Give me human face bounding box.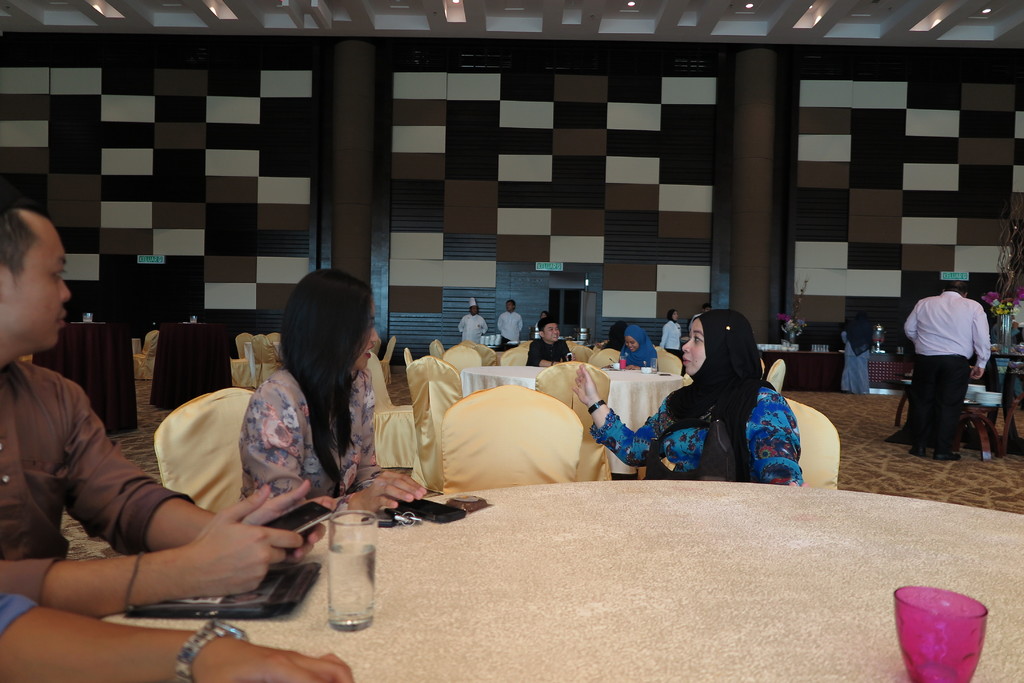
locate(543, 325, 560, 342).
